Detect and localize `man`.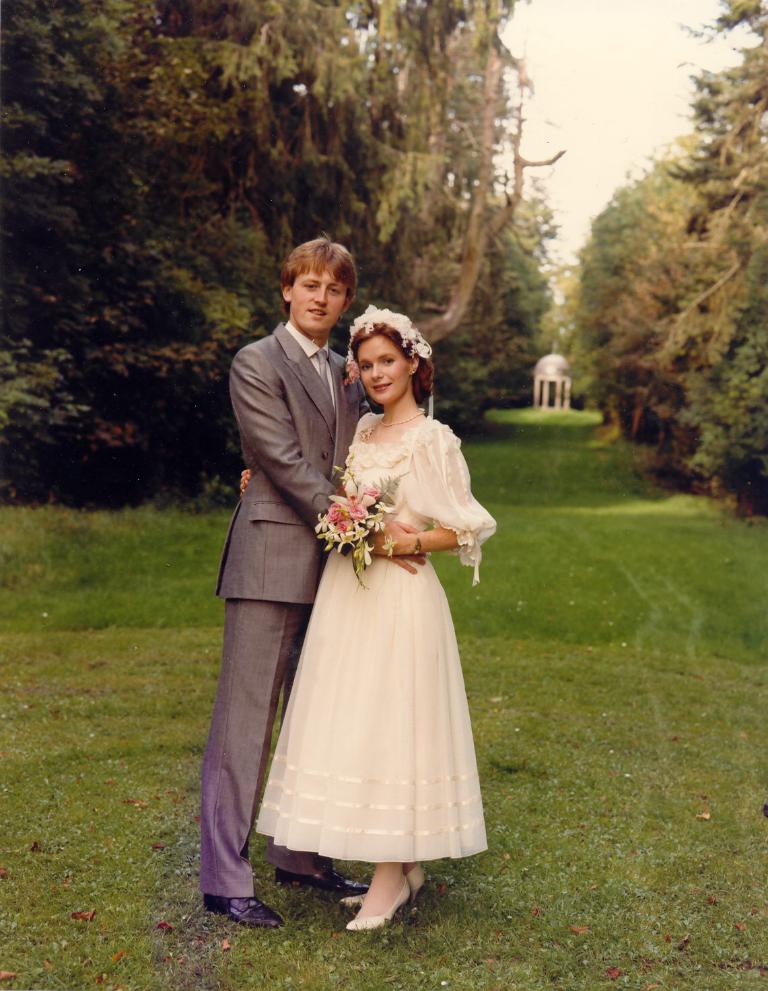
Localized at (x1=223, y1=232, x2=435, y2=926).
